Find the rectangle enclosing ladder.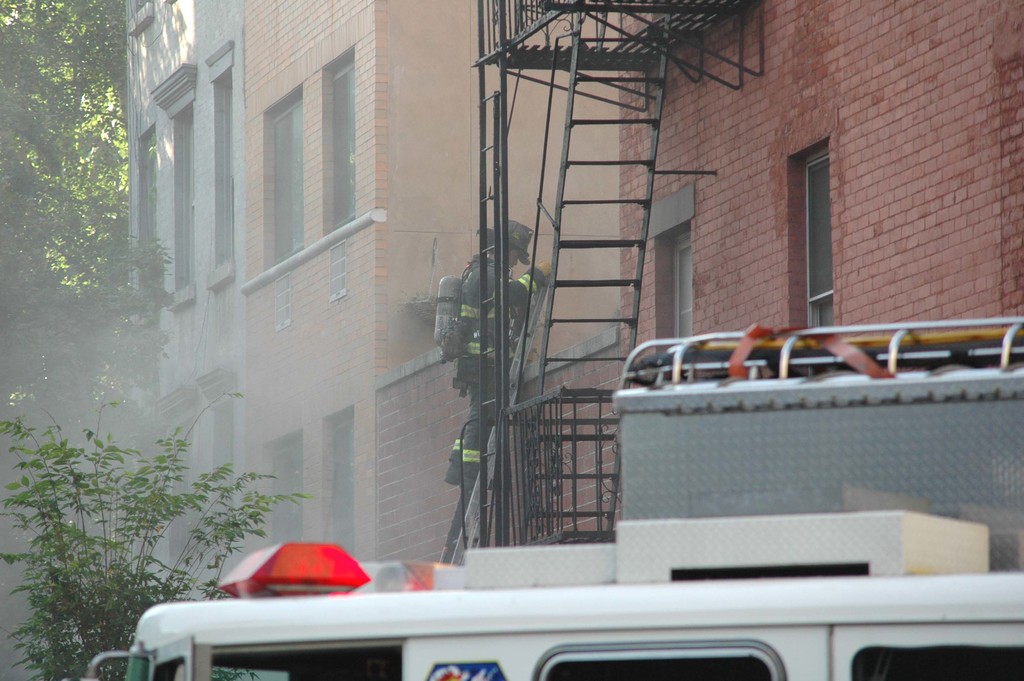
[x1=436, y1=278, x2=552, y2=567].
